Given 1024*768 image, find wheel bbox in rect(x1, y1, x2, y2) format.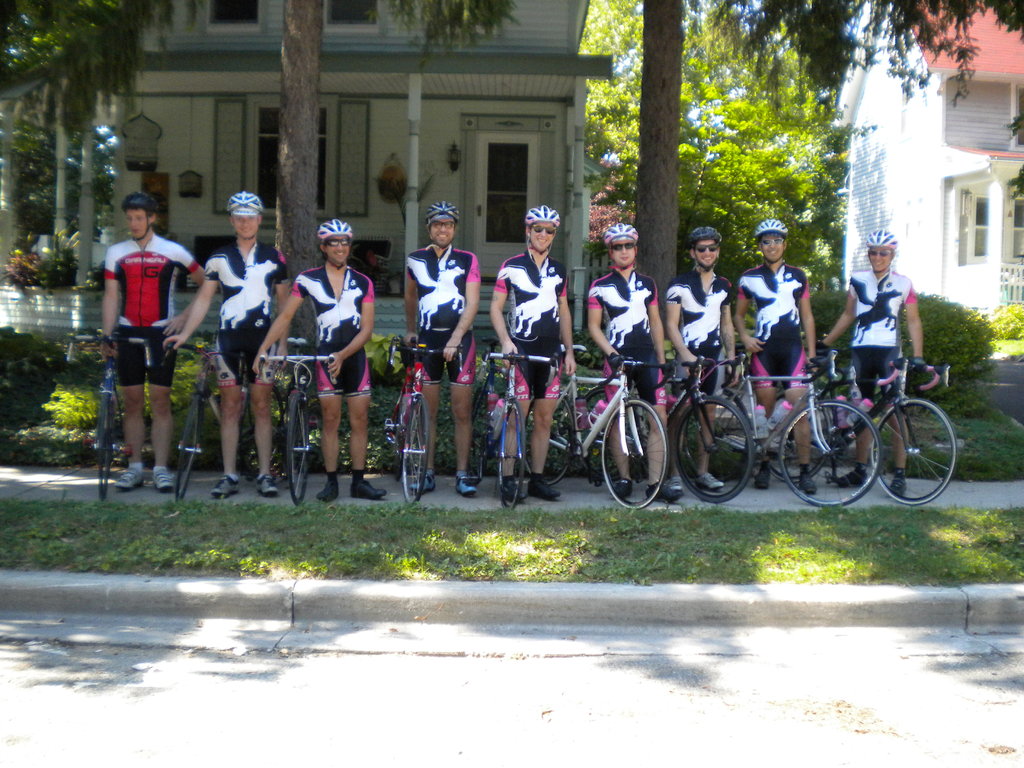
rect(94, 393, 114, 502).
